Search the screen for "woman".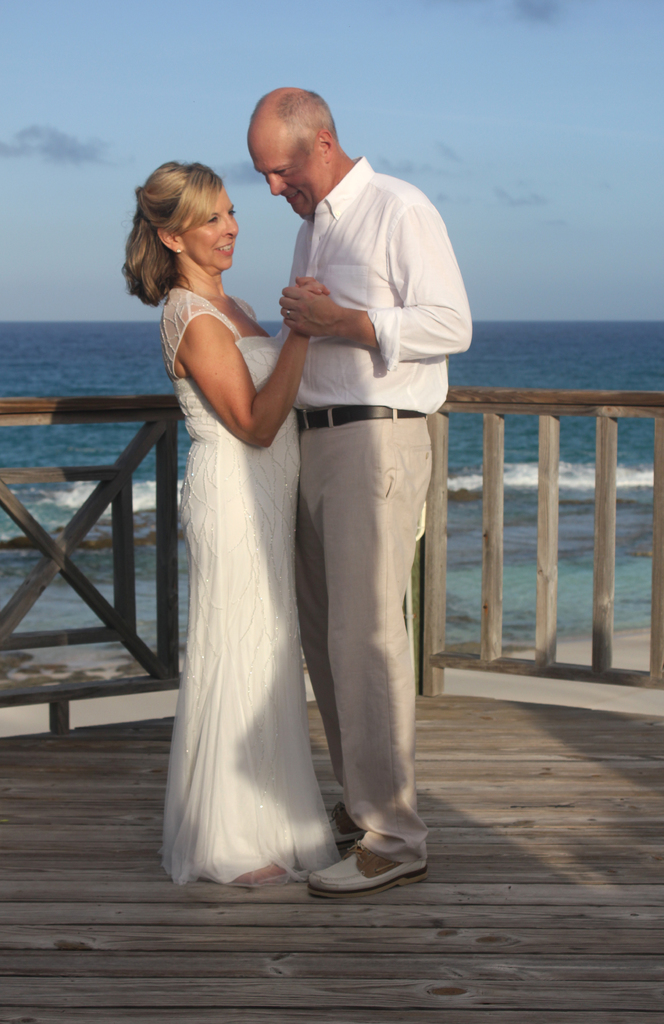
Found at <box>121,161,333,890</box>.
